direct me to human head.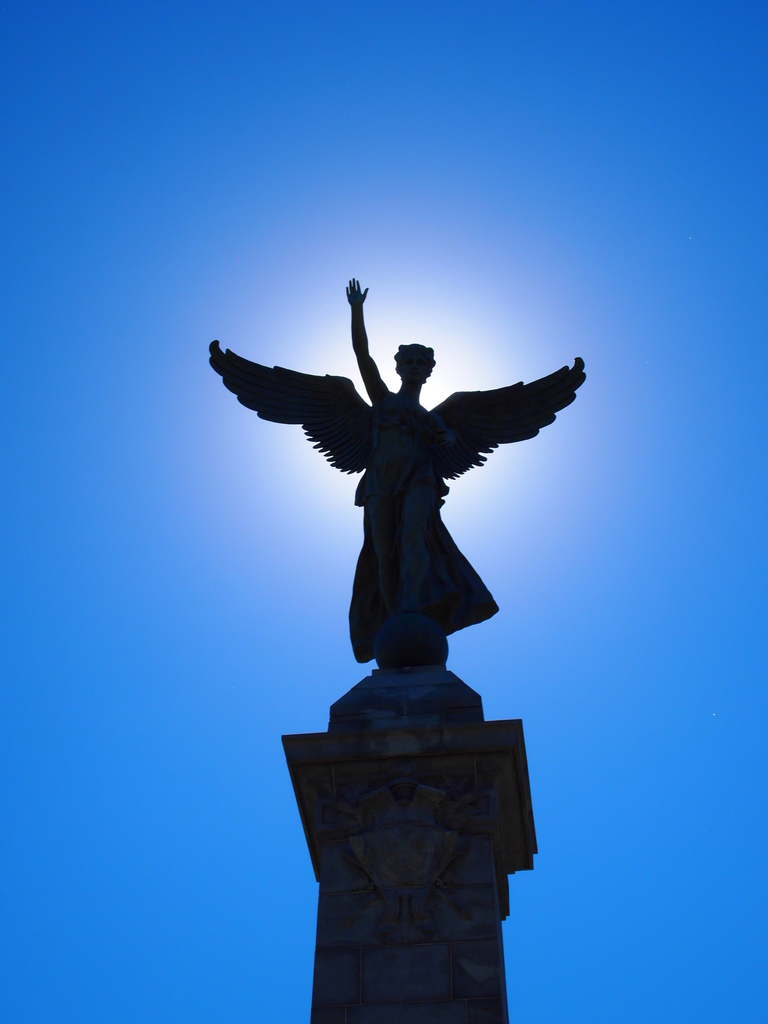
Direction: crop(392, 342, 439, 386).
